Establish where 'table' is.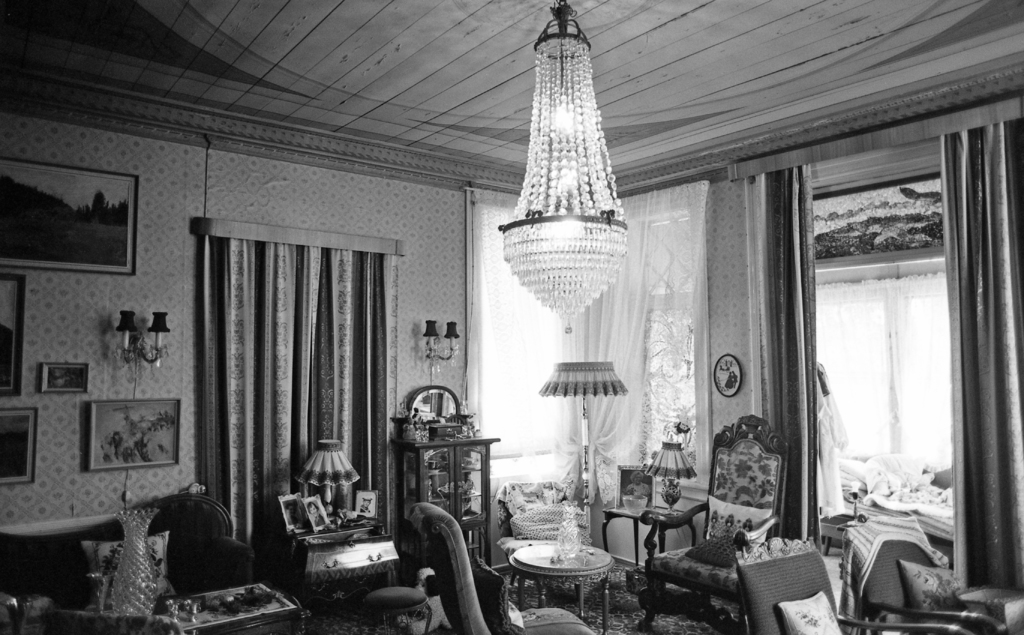
Established at pyautogui.locateOnScreen(278, 513, 409, 586).
